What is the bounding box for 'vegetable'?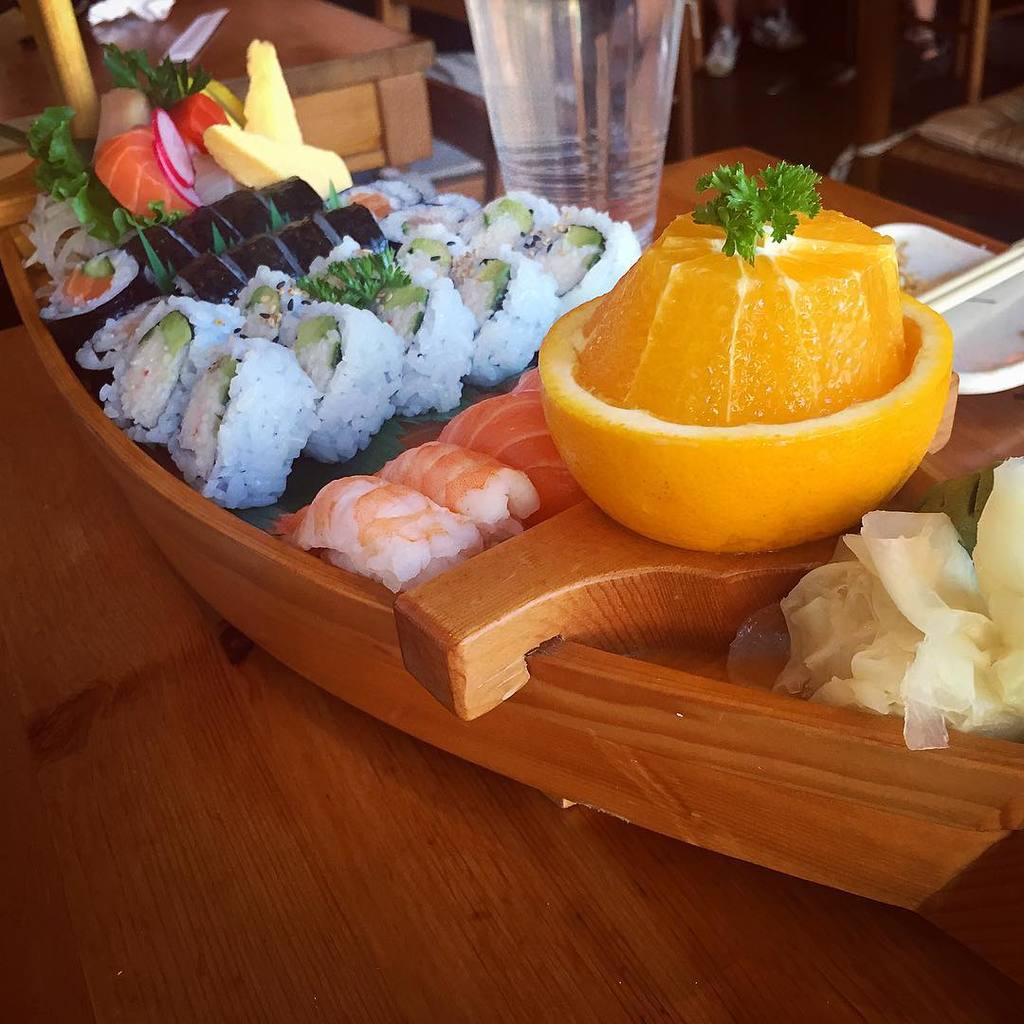
[left=533, top=222, right=604, bottom=300].
